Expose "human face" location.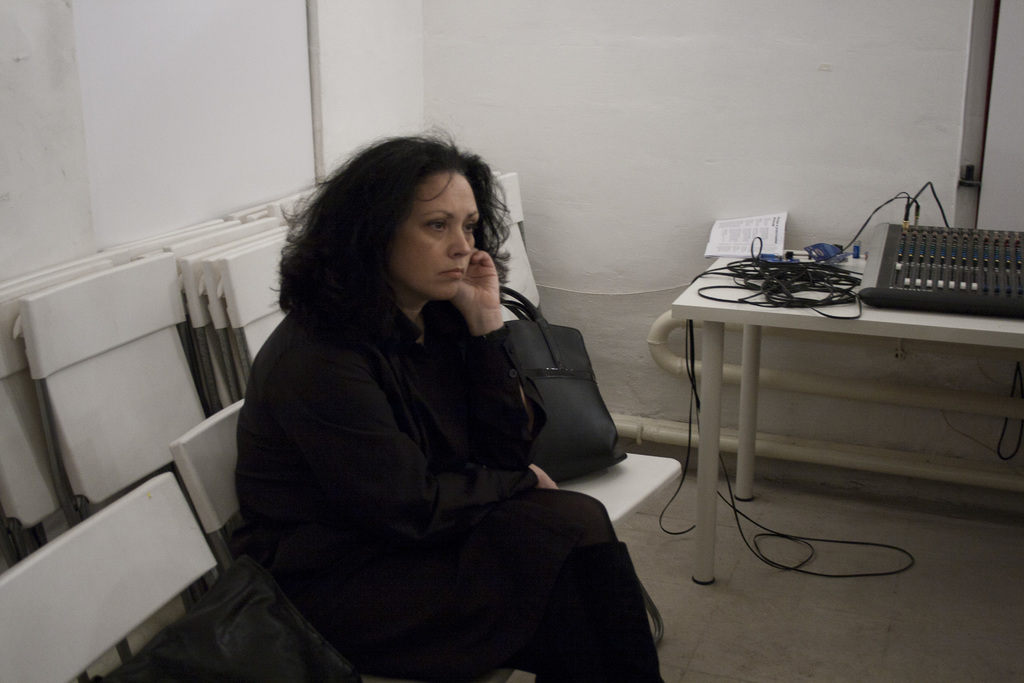
Exposed at region(388, 160, 480, 302).
